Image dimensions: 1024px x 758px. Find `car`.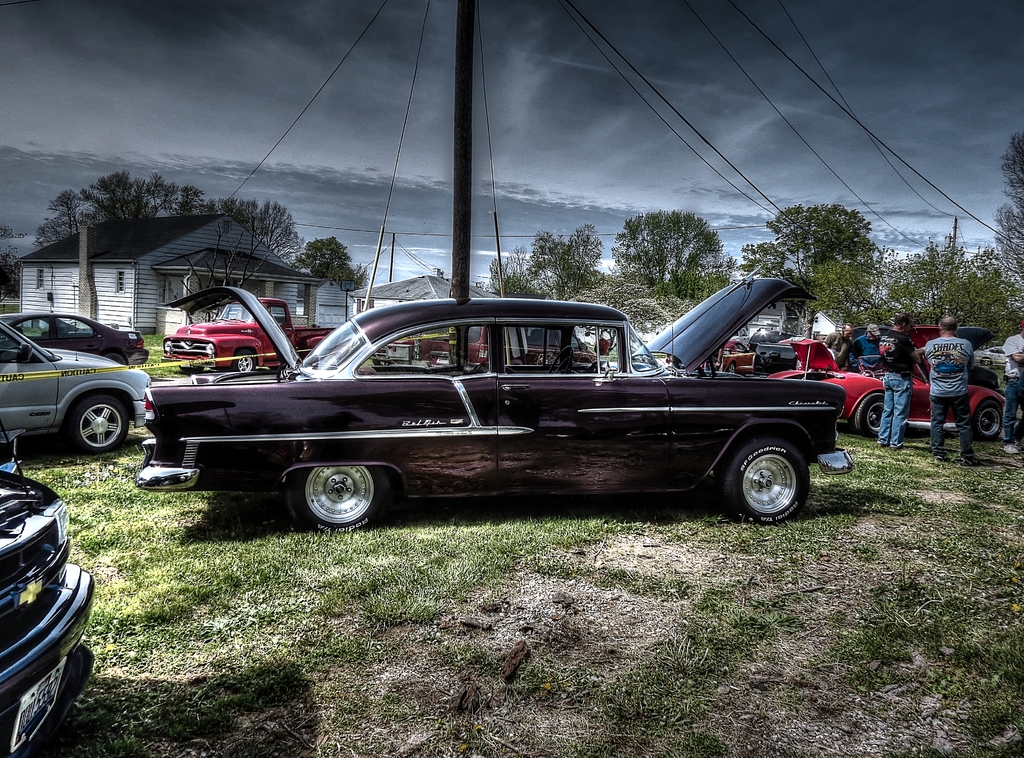
Rect(0, 421, 93, 757).
